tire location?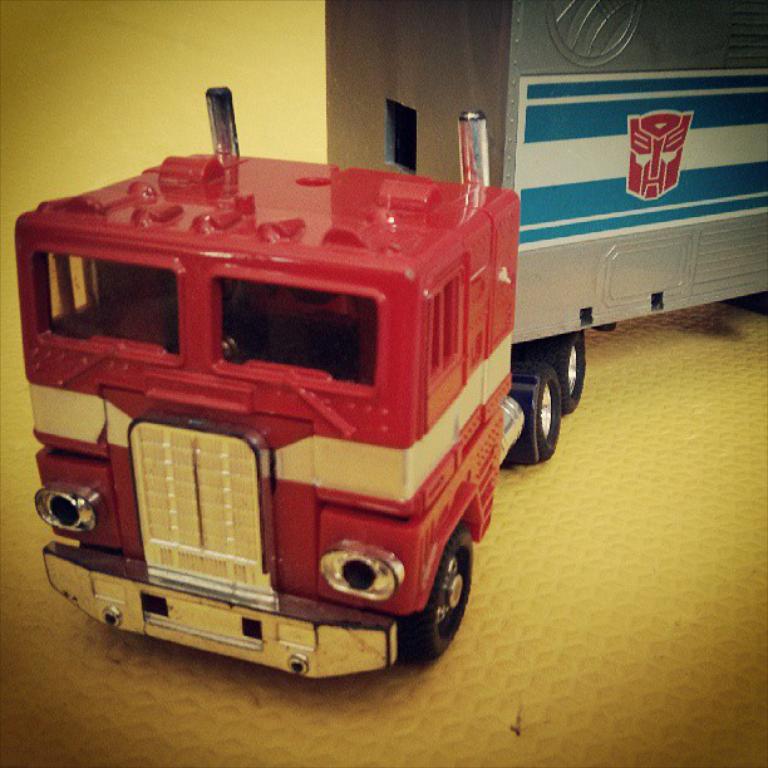
<region>412, 528, 473, 660</region>
